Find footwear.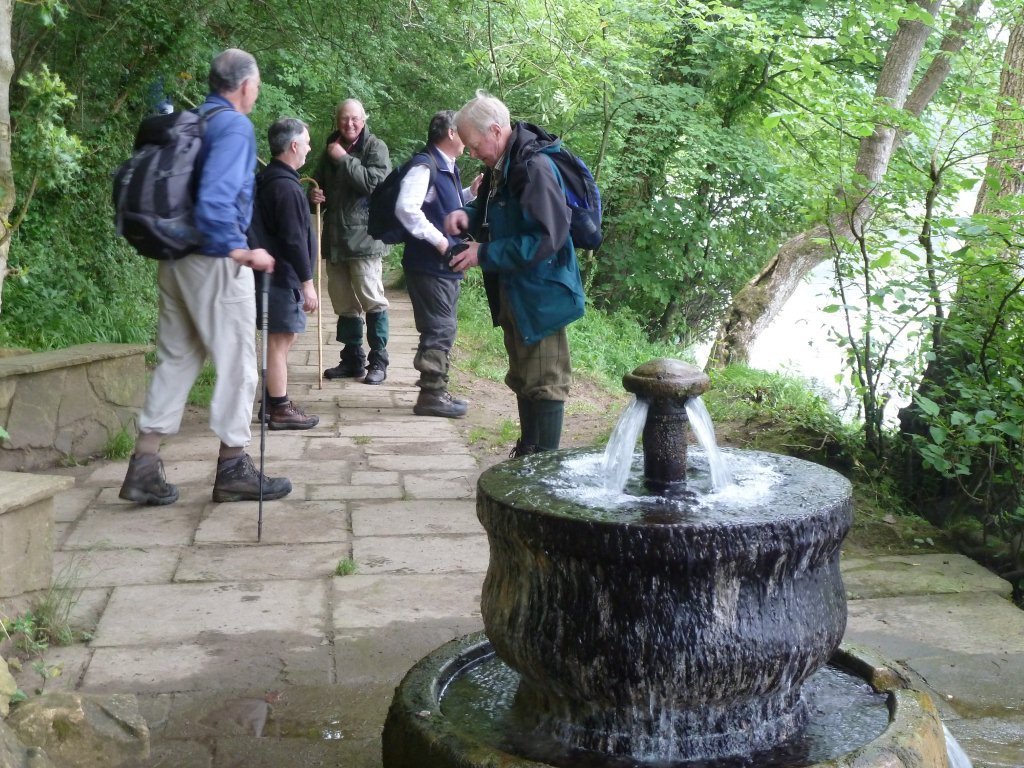
323/355/366/379.
